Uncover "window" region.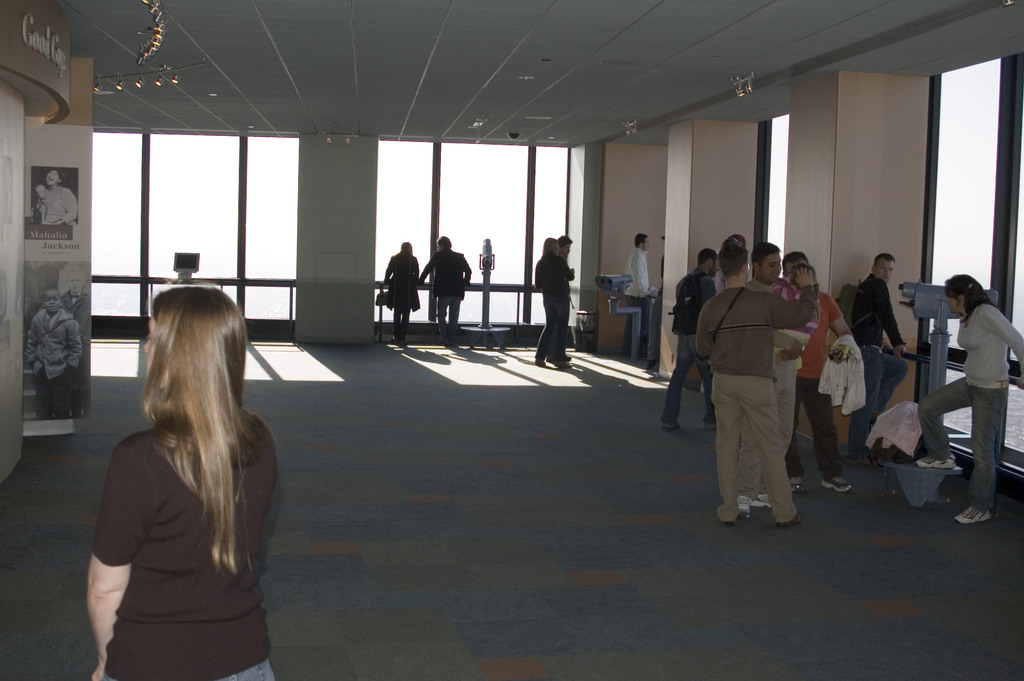
Uncovered: [left=928, top=65, right=1023, bottom=450].
